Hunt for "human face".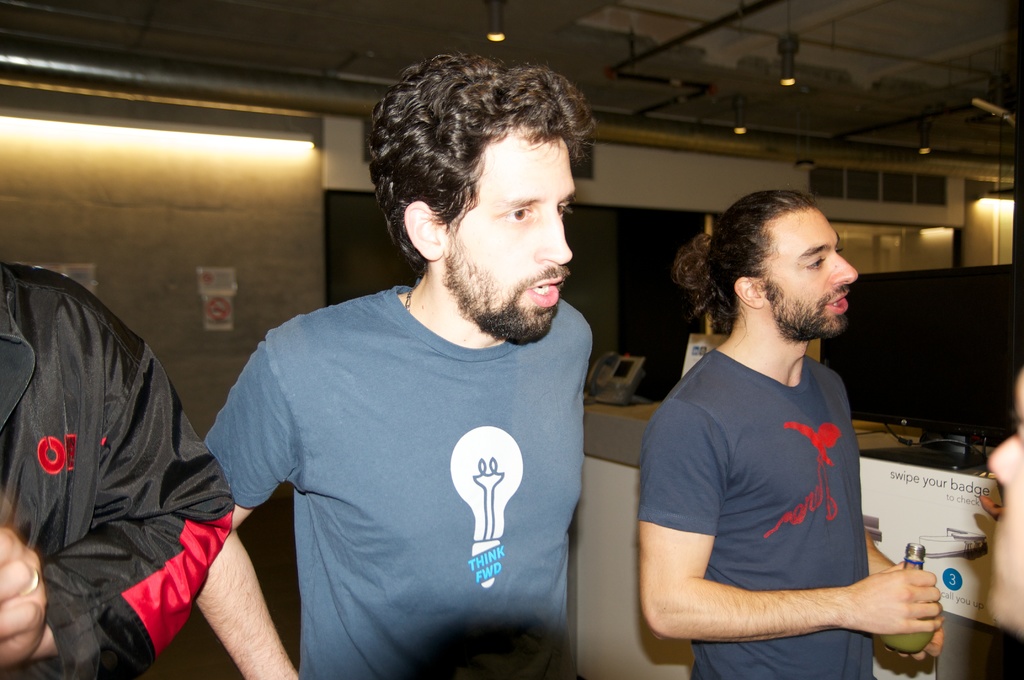
Hunted down at pyautogui.locateOnScreen(445, 127, 573, 351).
